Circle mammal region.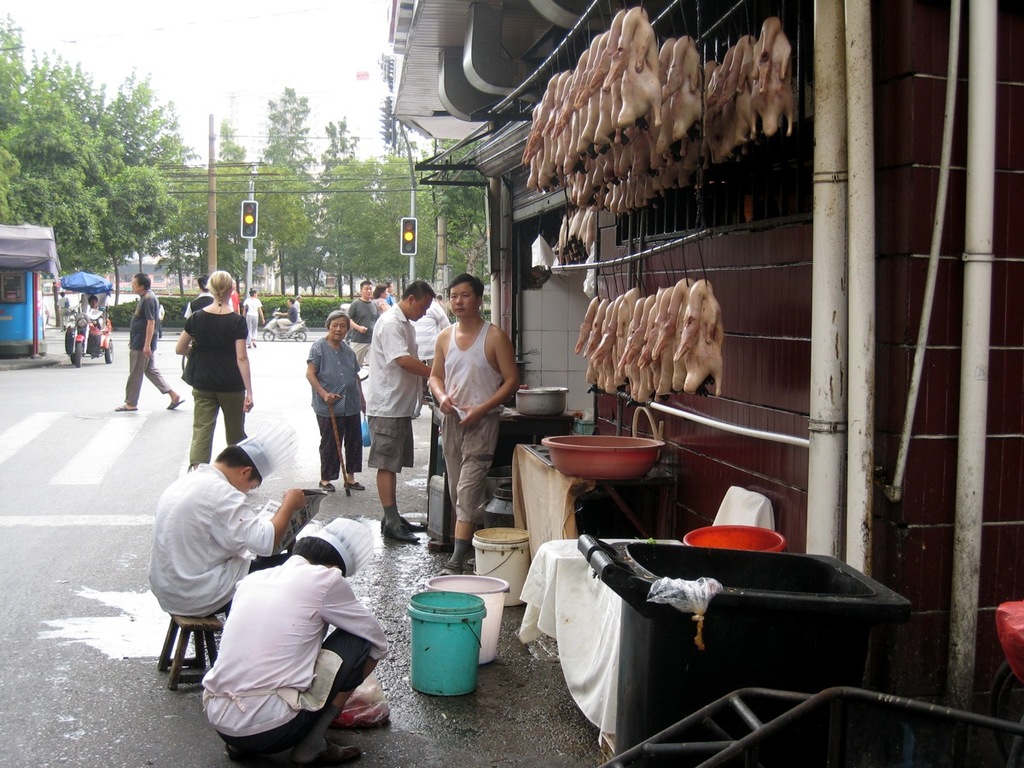
Region: l=276, t=304, r=300, b=341.
